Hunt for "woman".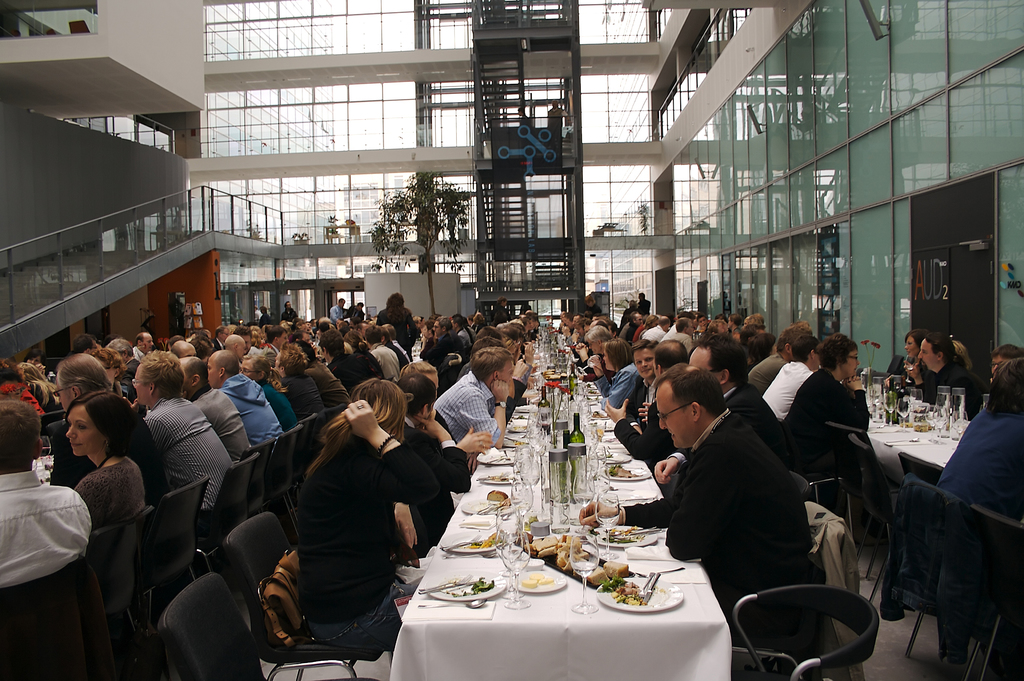
Hunted down at <region>295, 373, 421, 650</region>.
